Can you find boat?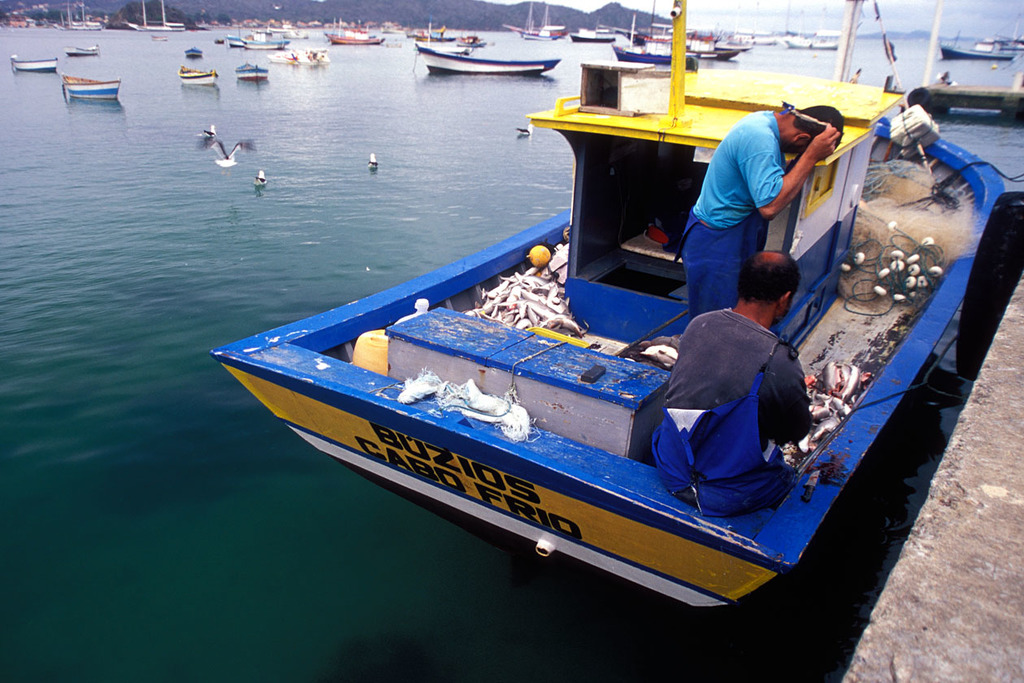
Yes, bounding box: locate(175, 62, 222, 88).
